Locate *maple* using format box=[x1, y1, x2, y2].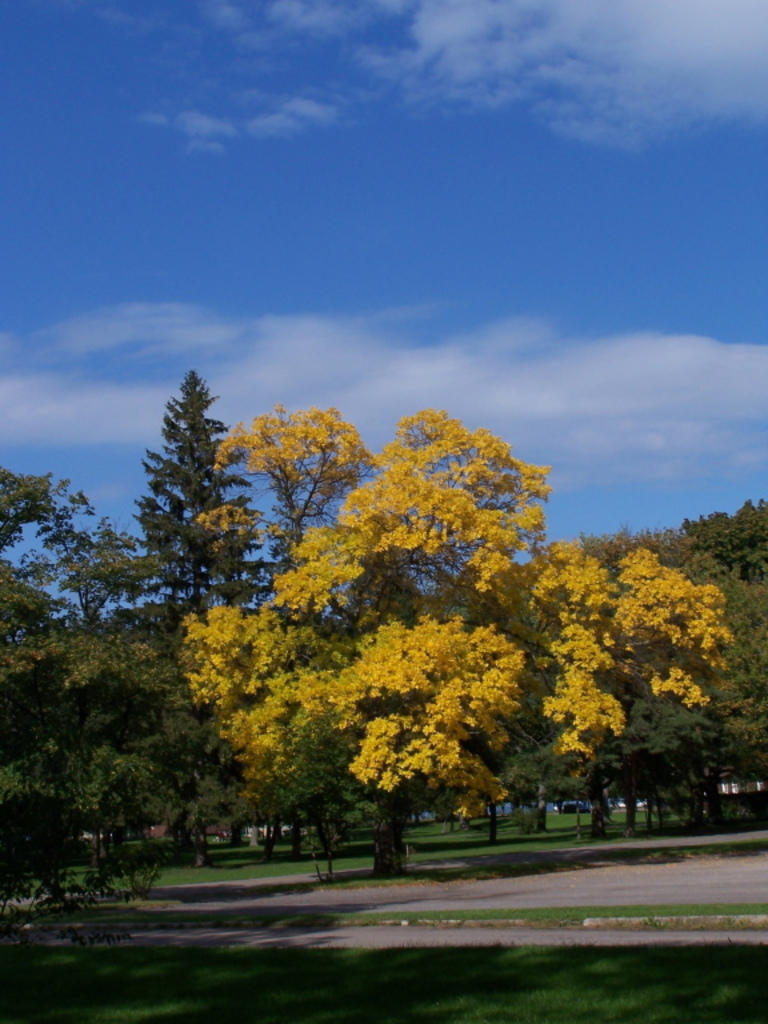
box=[129, 368, 253, 609].
